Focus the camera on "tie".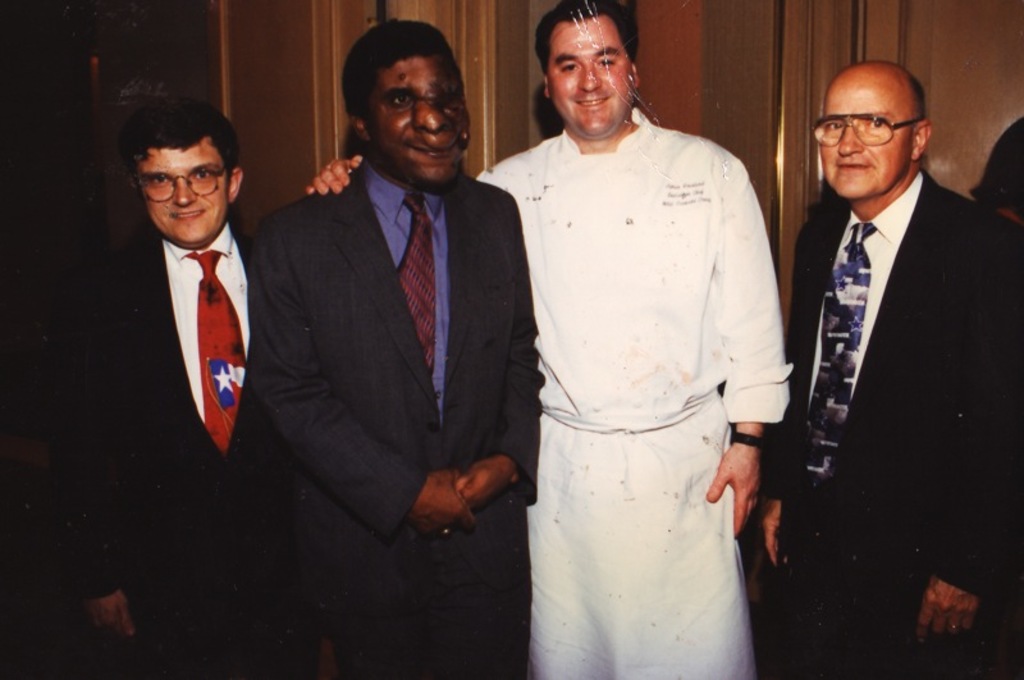
Focus region: x1=801, y1=224, x2=877, y2=493.
